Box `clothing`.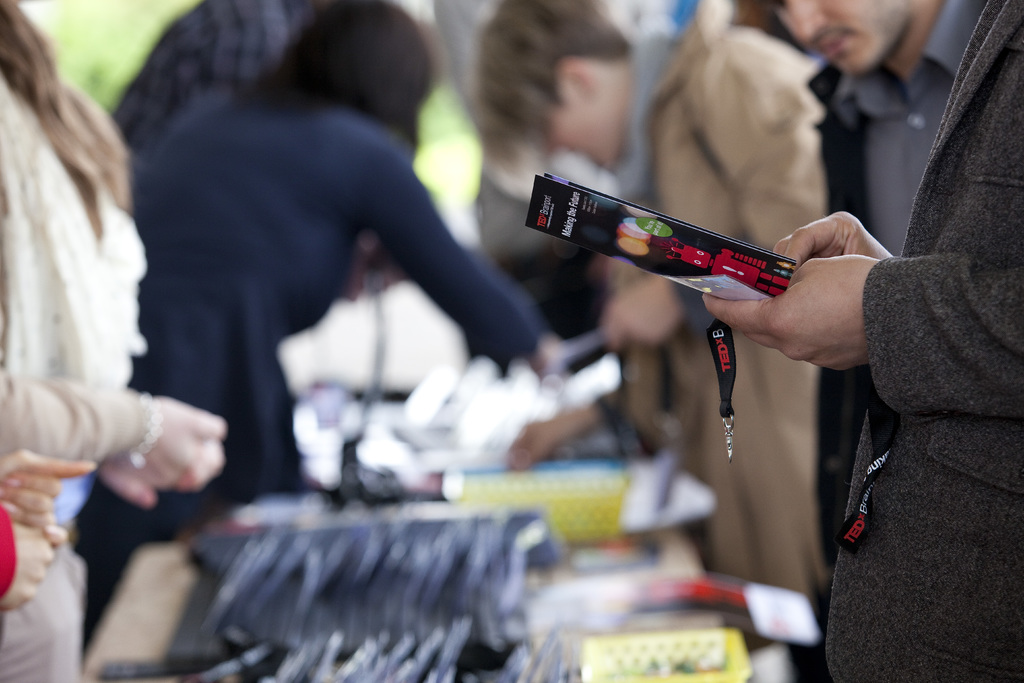
(x1=426, y1=0, x2=655, y2=338).
